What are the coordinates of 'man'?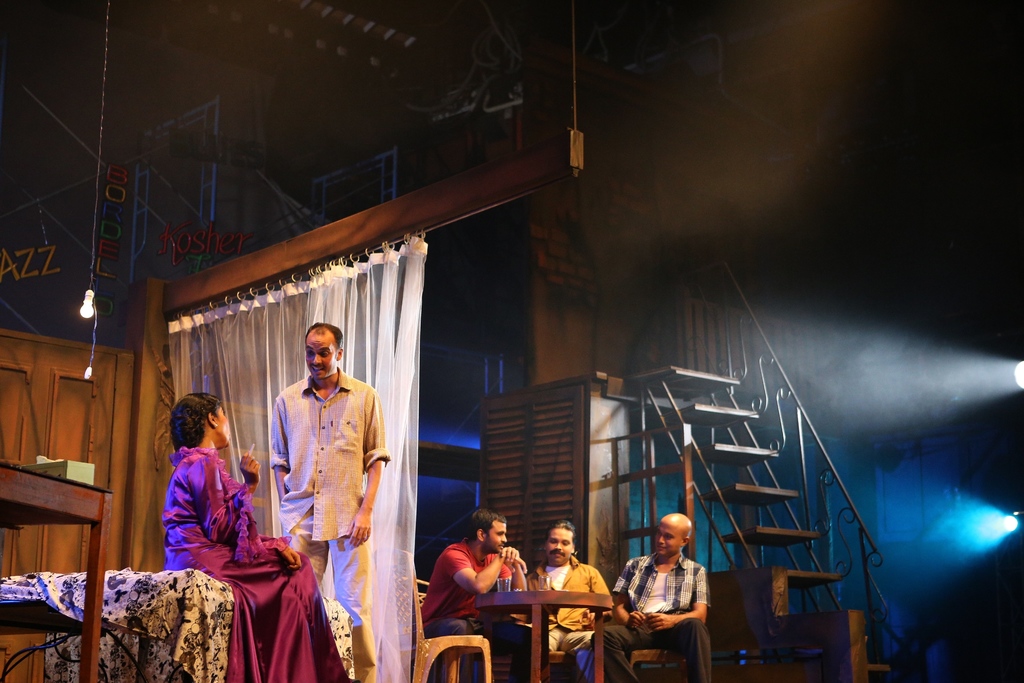
l=269, t=320, r=394, b=682.
